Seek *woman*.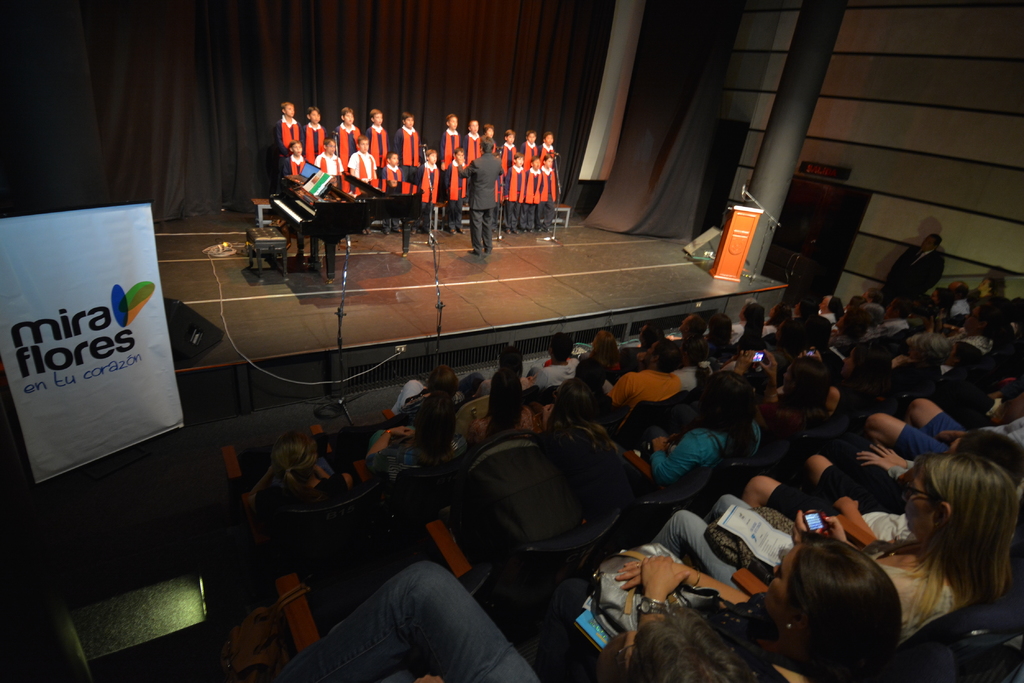
left=355, top=387, right=474, bottom=469.
